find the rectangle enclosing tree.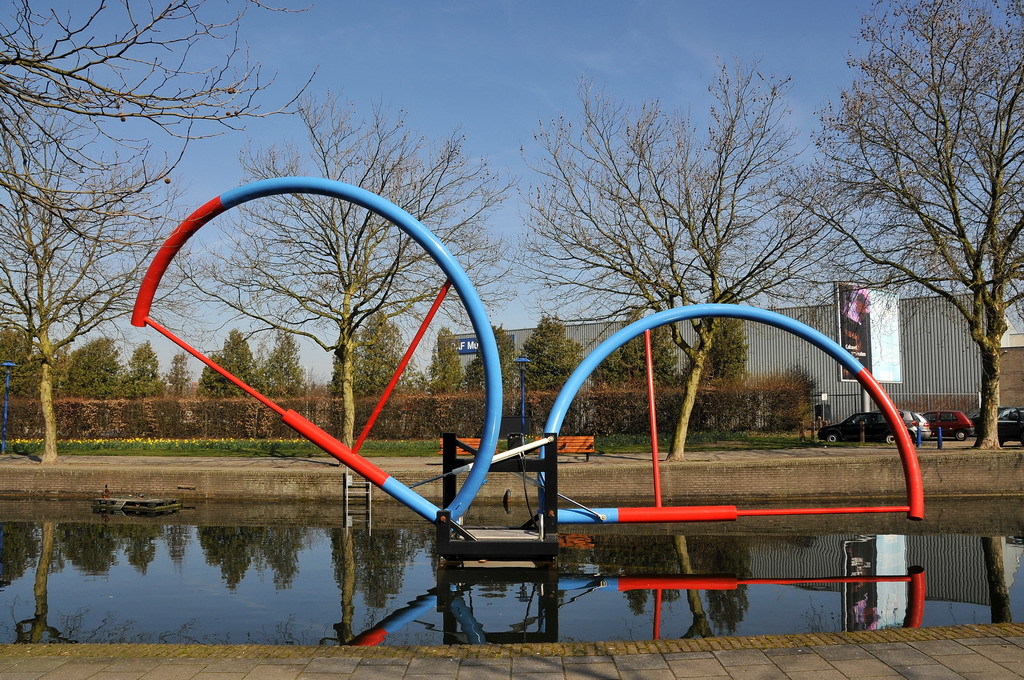
(x1=168, y1=345, x2=186, y2=402).
